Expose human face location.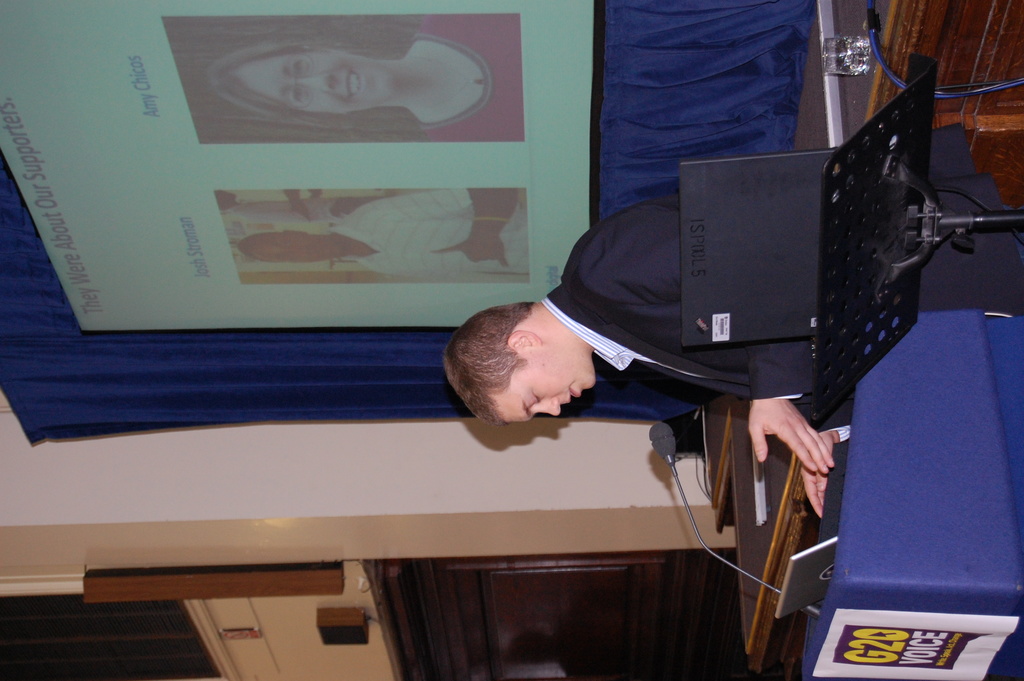
Exposed at [left=492, top=347, right=597, bottom=423].
